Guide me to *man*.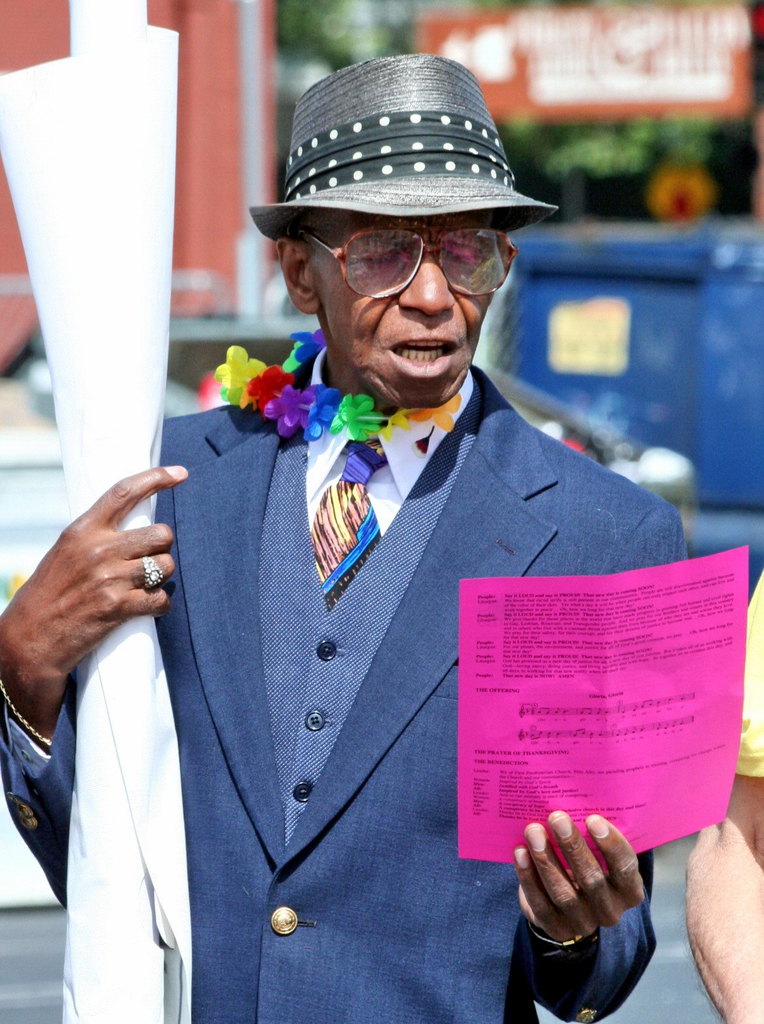
Guidance: bbox(71, 101, 706, 1001).
